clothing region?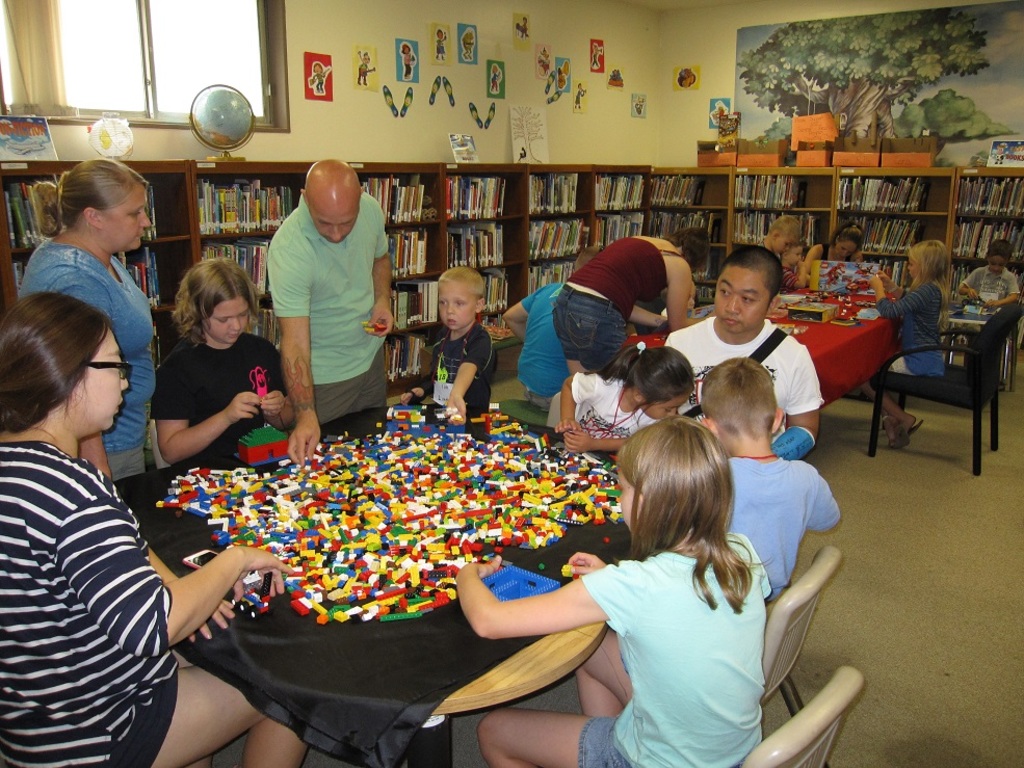
544 231 690 366
